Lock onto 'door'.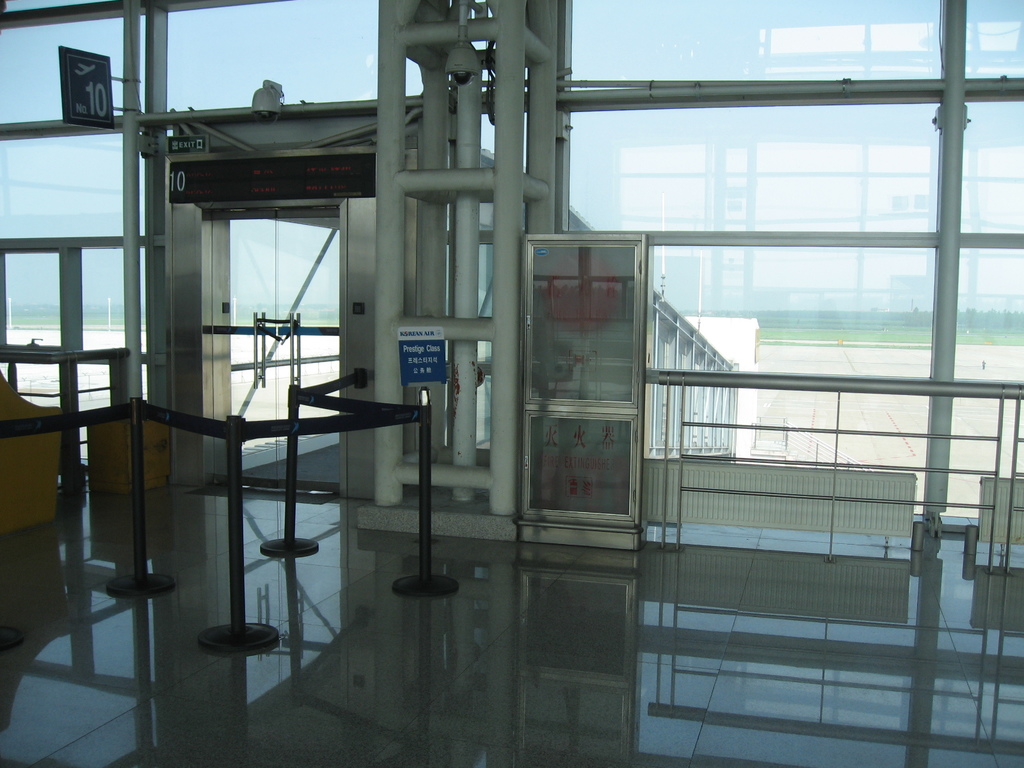
Locked: {"left": 520, "top": 238, "right": 642, "bottom": 528}.
